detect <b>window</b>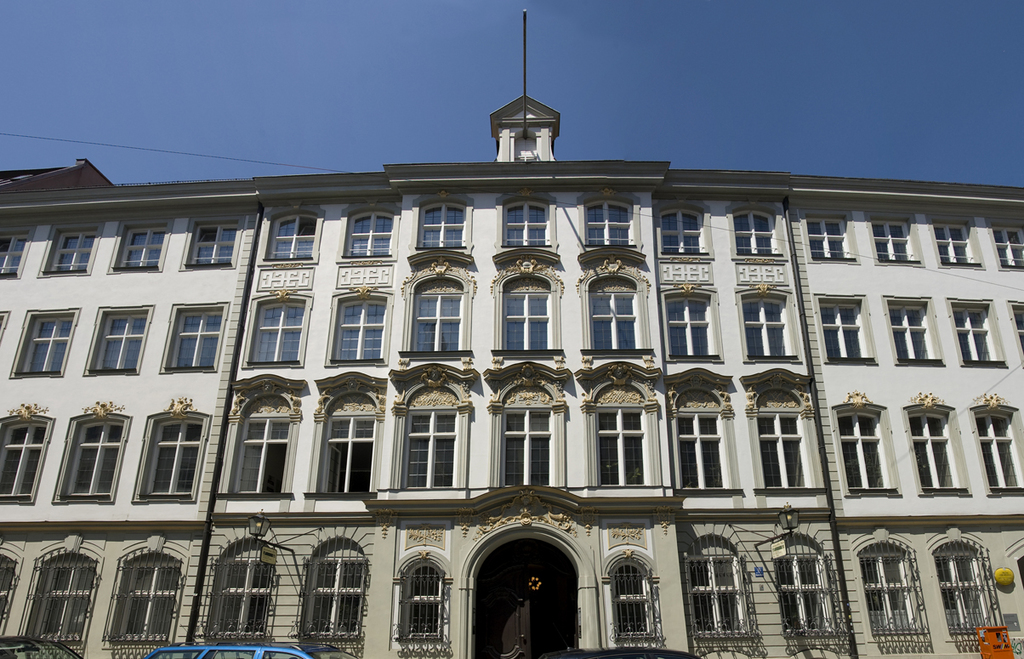
bbox=(663, 298, 710, 361)
